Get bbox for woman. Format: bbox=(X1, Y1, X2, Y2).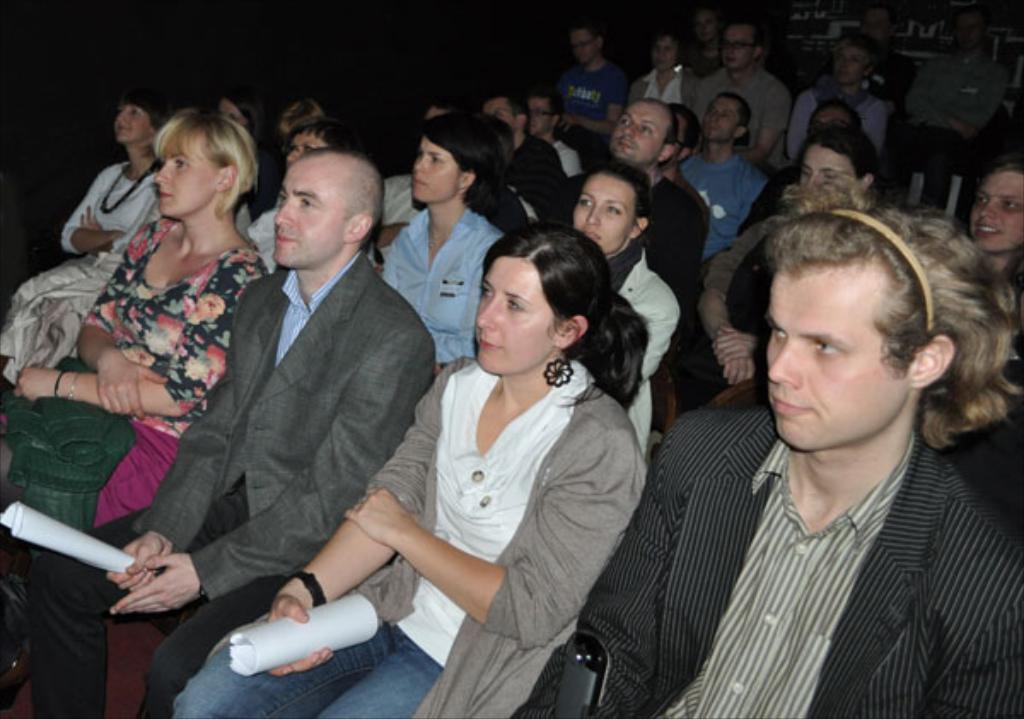
bbox=(26, 70, 258, 692).
